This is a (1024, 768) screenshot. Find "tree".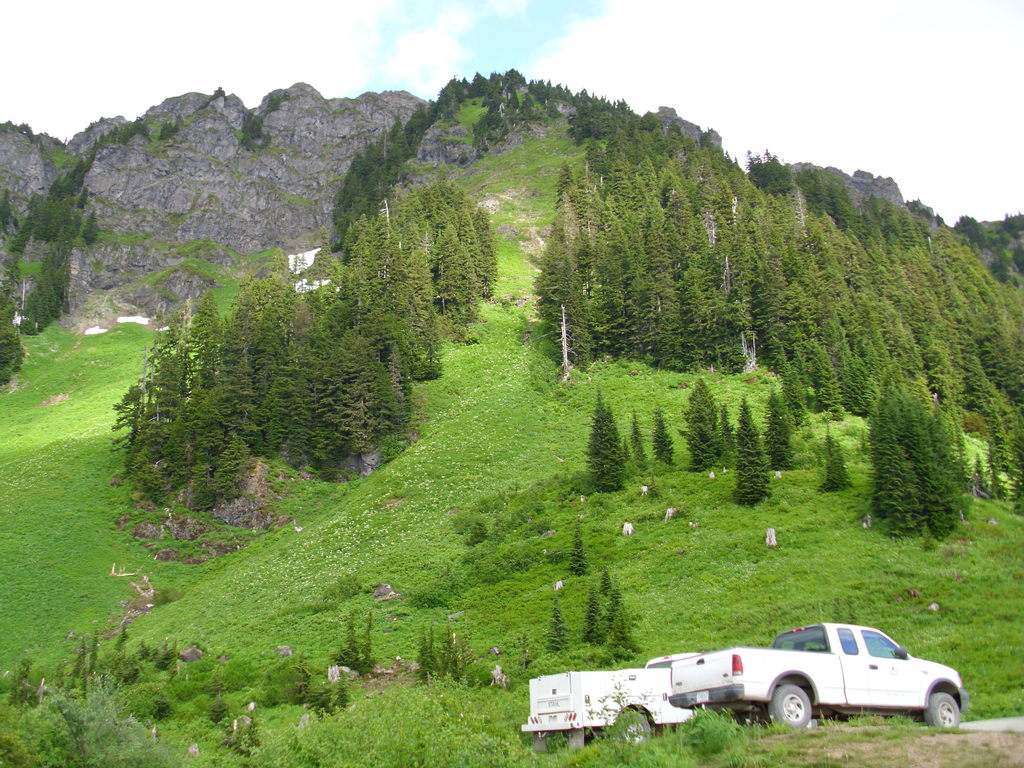
Bounding box: {"x1": 429, "y1": 625, "x2": 436, "y2": 675}.
